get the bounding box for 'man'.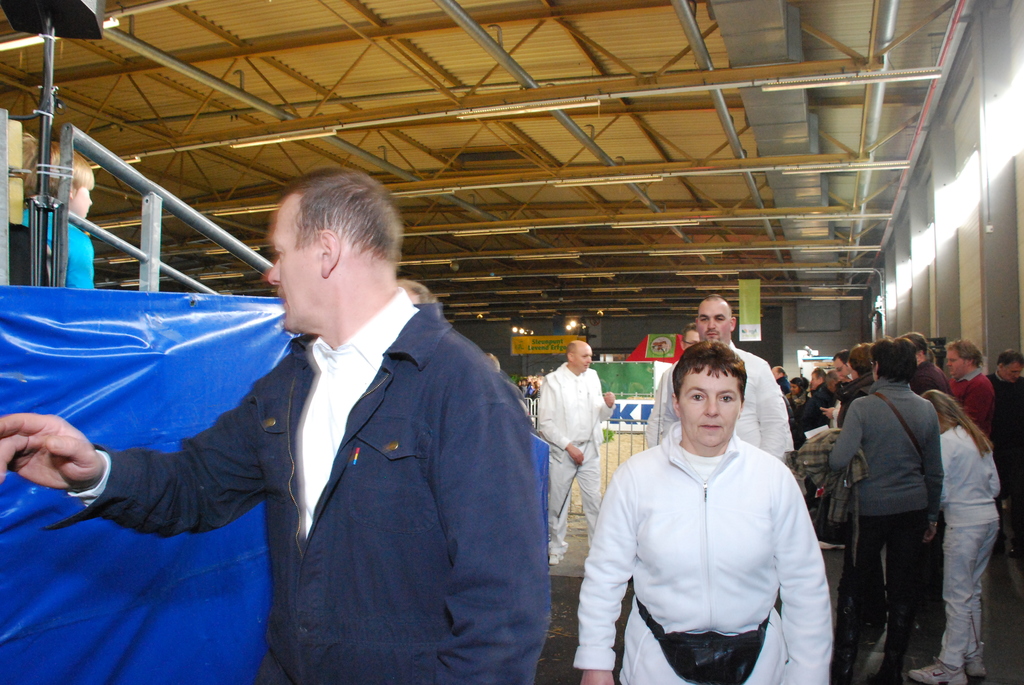
772:365:792:396.
